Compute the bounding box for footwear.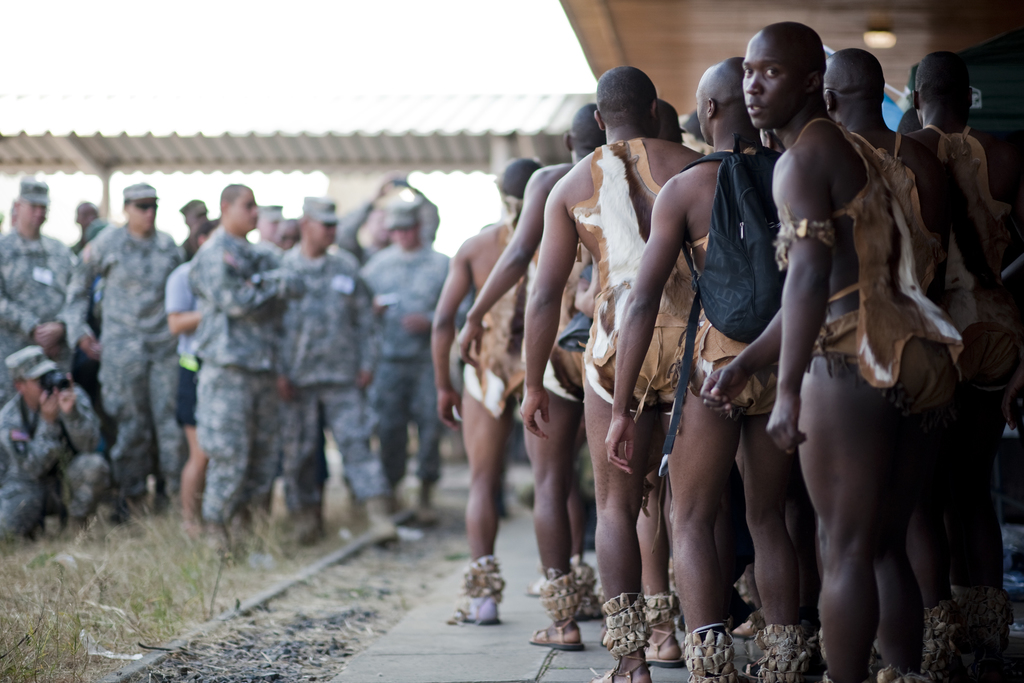
289/503/333/539.
